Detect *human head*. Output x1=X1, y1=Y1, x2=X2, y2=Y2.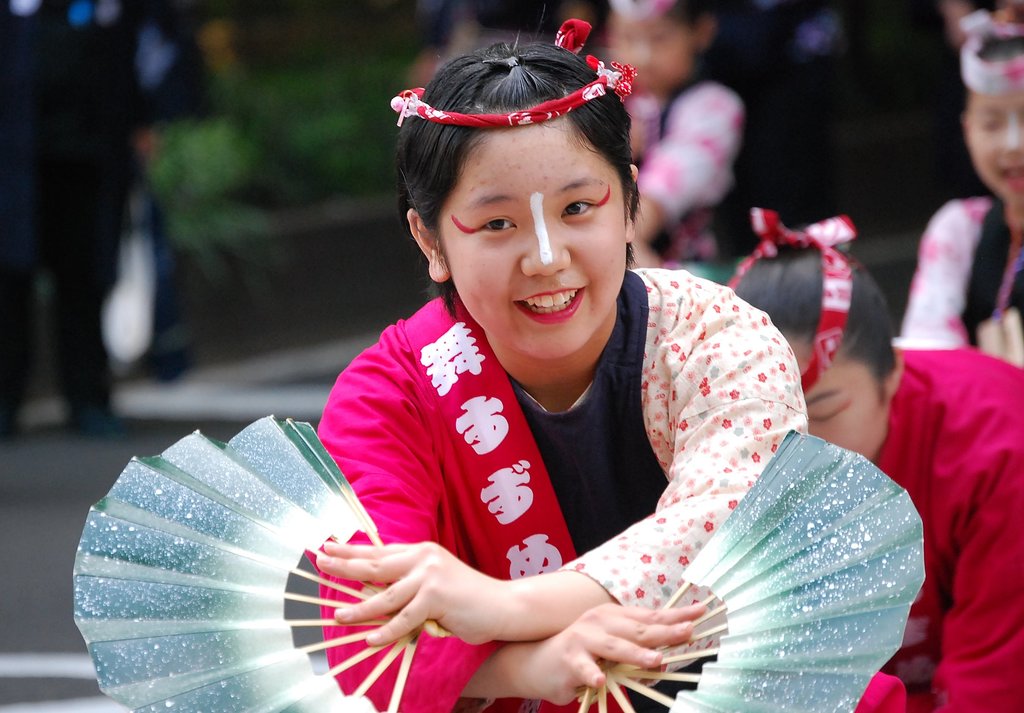
x1=723, y1=204, x2=906, y2=463.
